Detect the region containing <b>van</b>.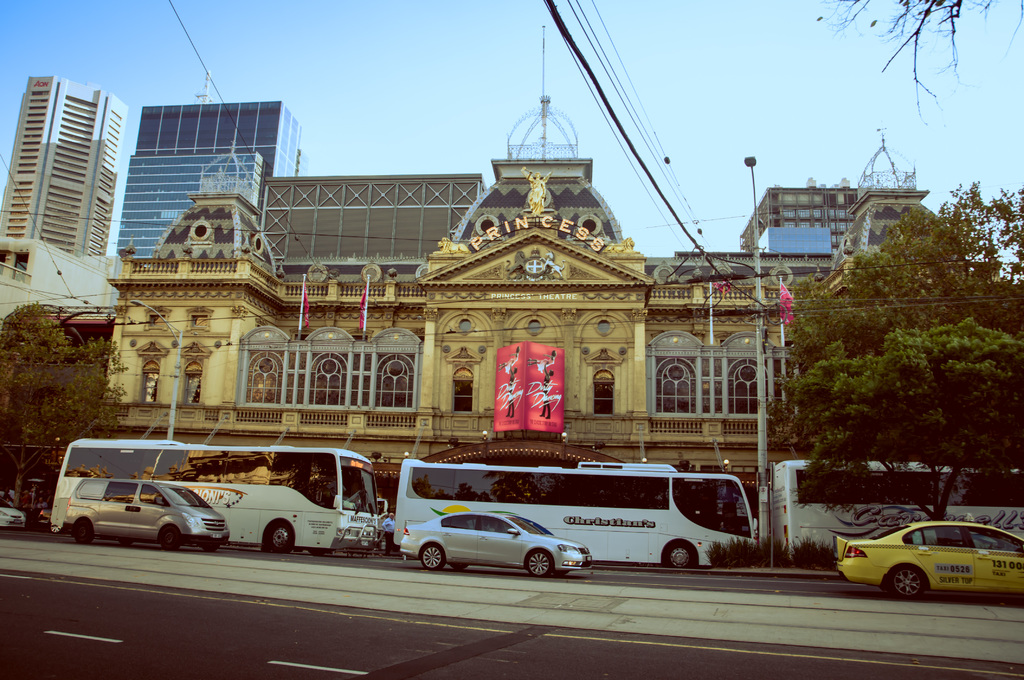
BBox(63, 476, 234, 554).
